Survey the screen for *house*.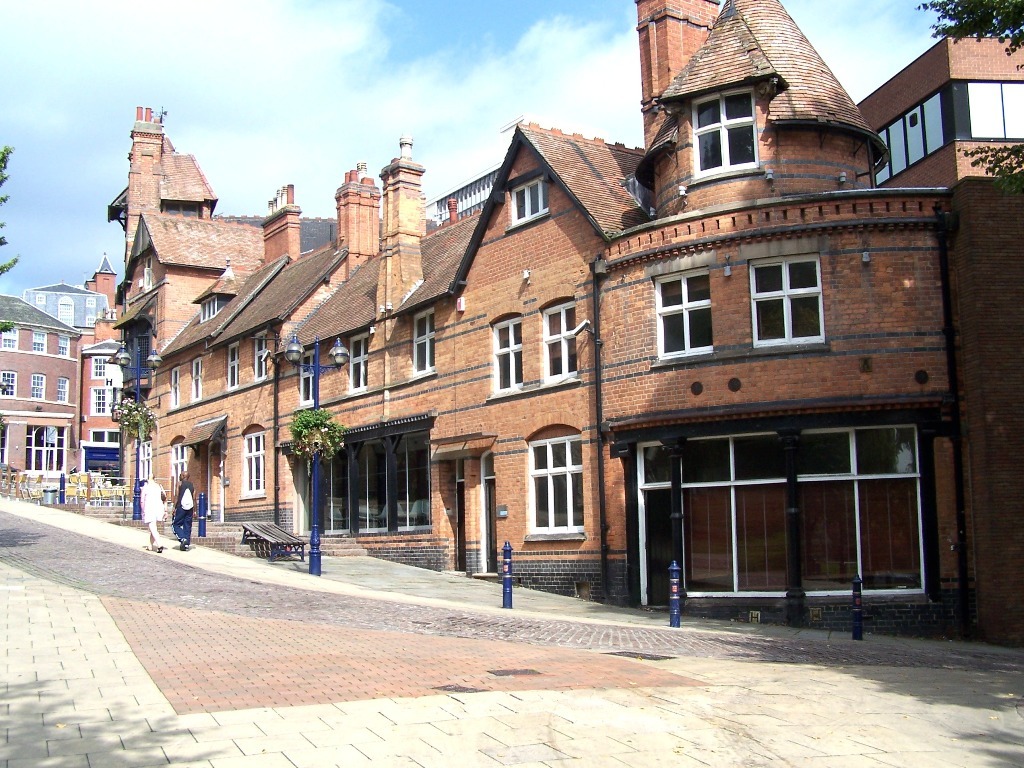
Survey found: select_region(29, 280, 99, 334).
